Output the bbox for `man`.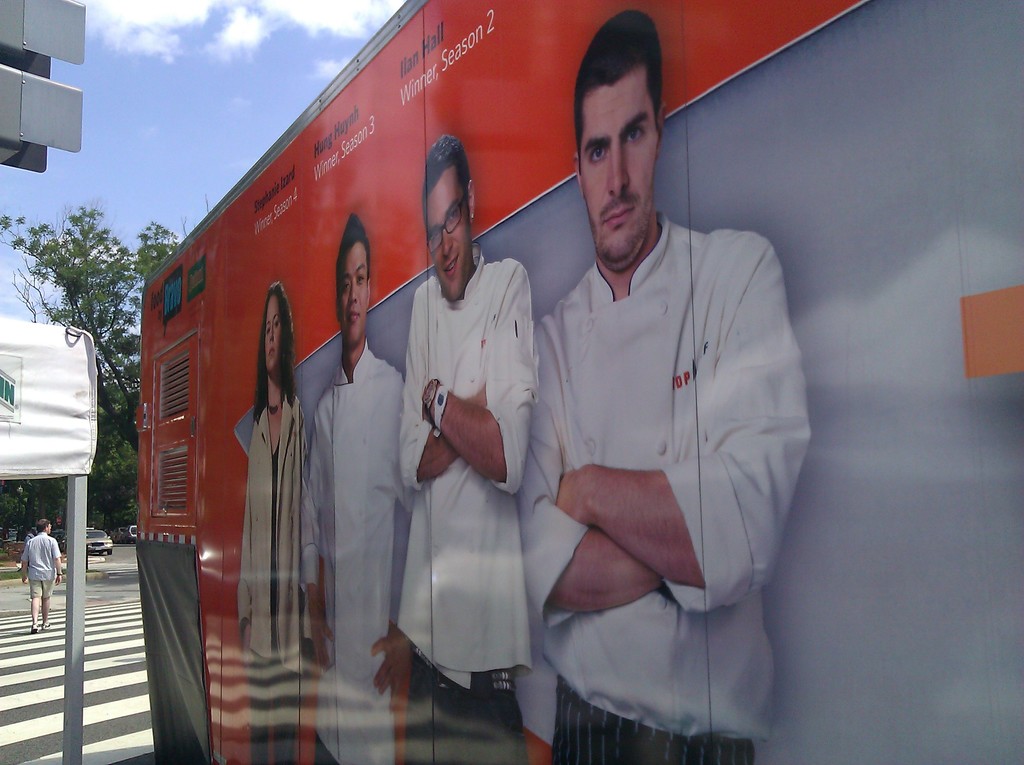
<bbox>486, 31, 809, 752</bbox>.
